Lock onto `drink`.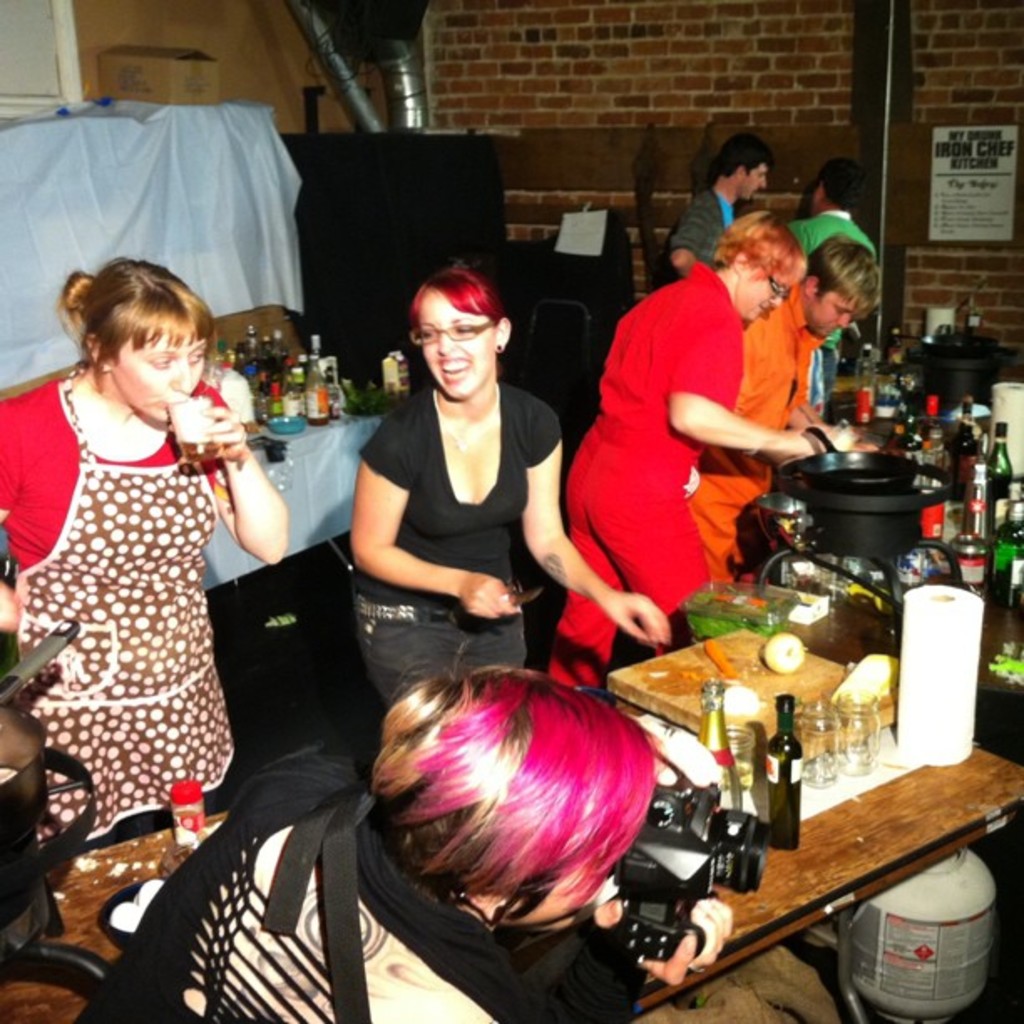
Locked: x1=763, y1=696, x2=798, y2=855.
